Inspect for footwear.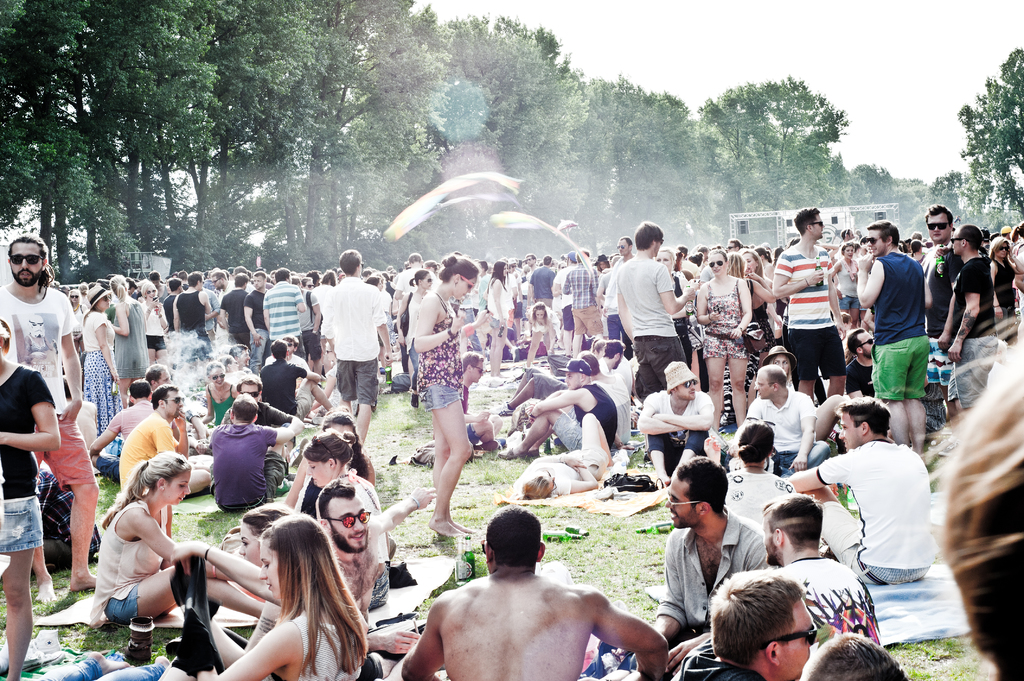
Inspection: left=310, top=416, right=323, bottom=425.
